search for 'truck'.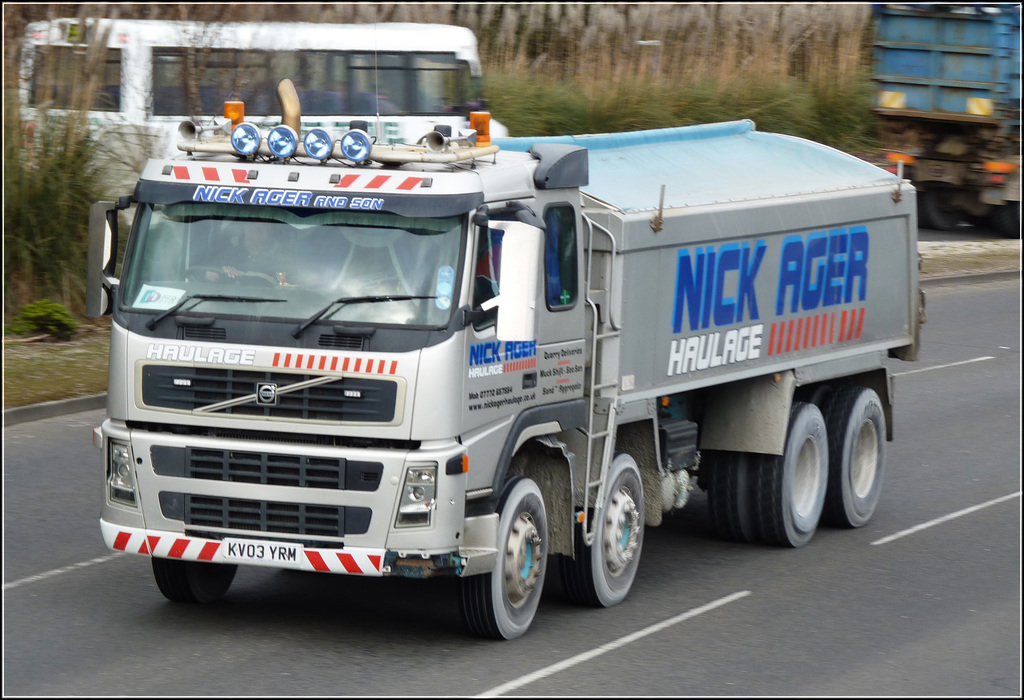
Found at box=[85, 89, 902, 644].
